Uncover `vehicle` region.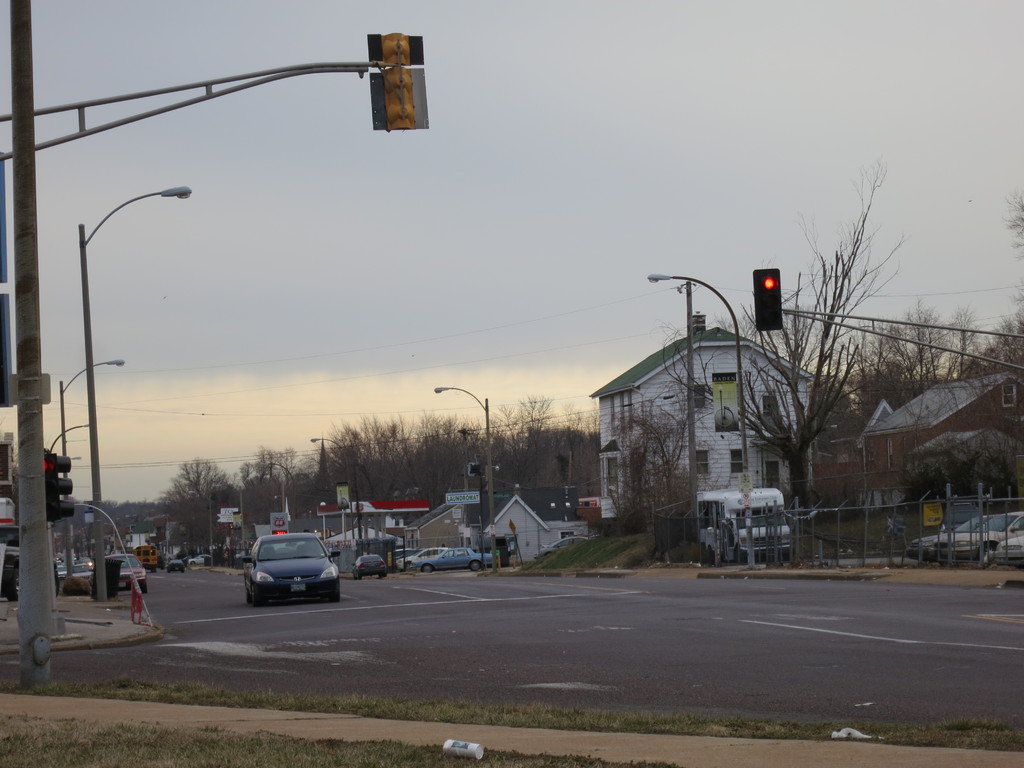
Uncovered: bbox=[168, 561, 186, 572].
